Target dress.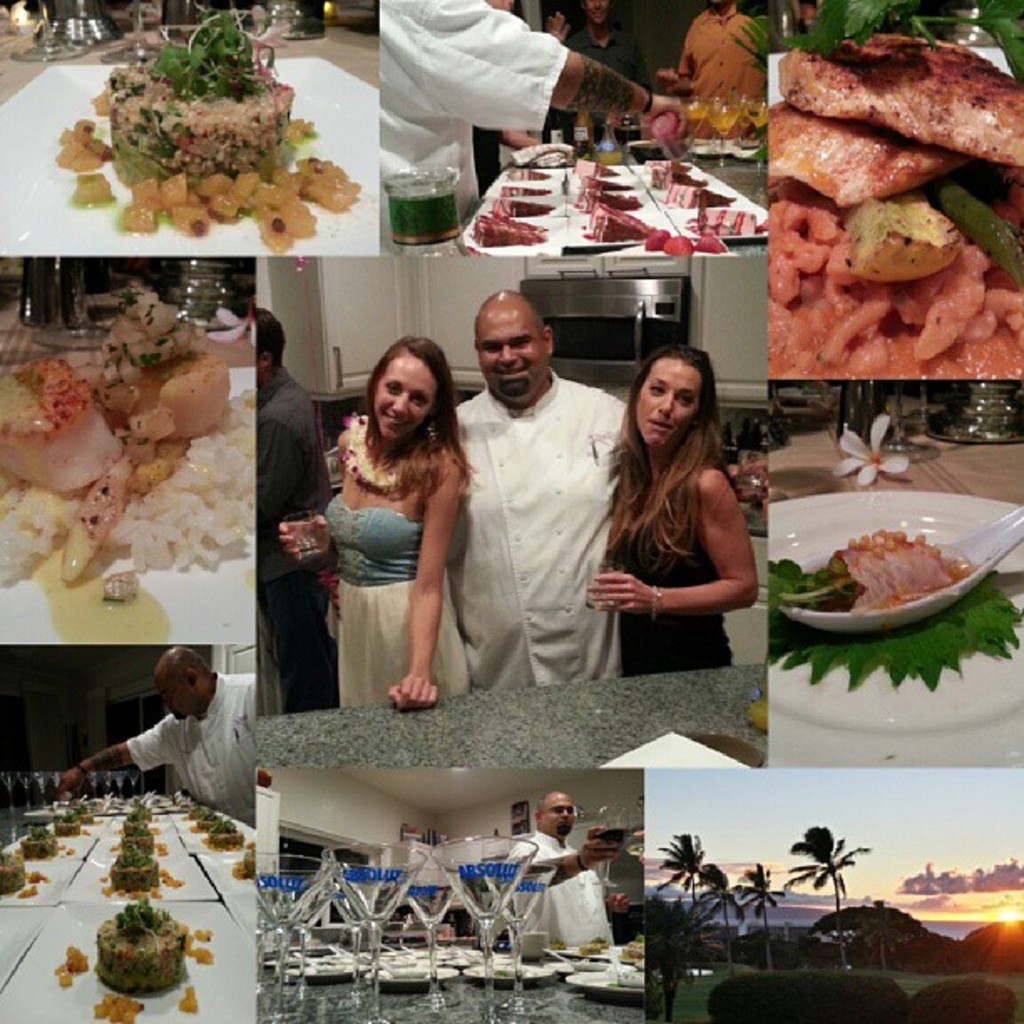
Target region: <region>323, 489, 474, 709</region>.
